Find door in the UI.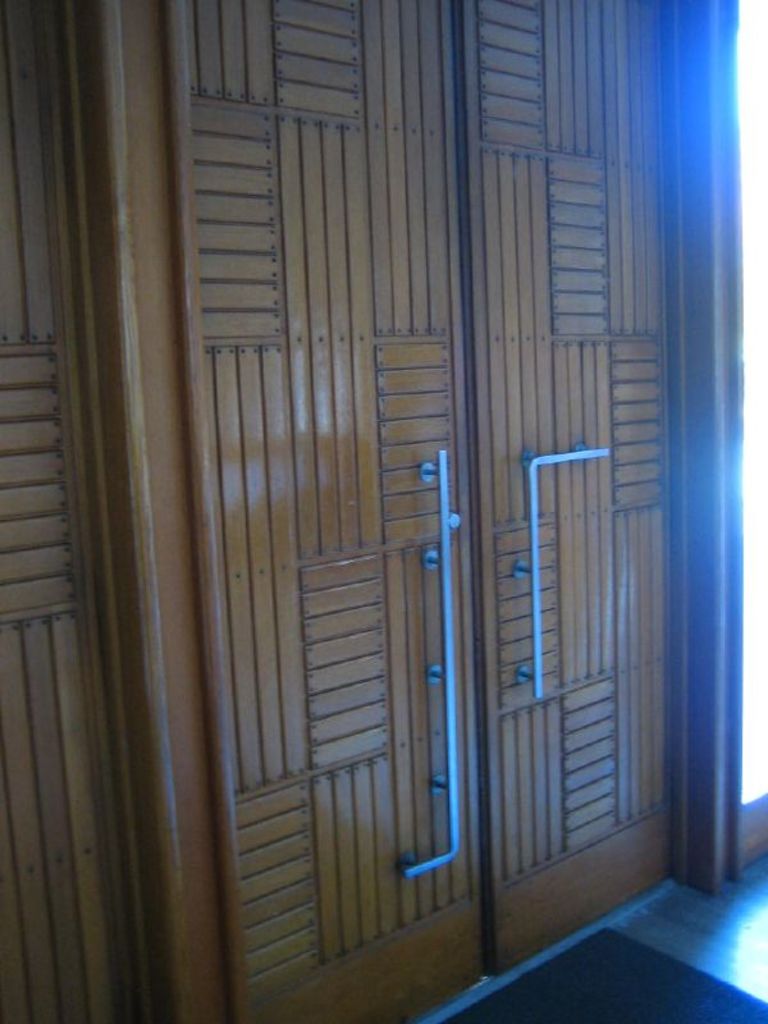
UI element at <bbox>159, 32, 668, 996</bbox>.
